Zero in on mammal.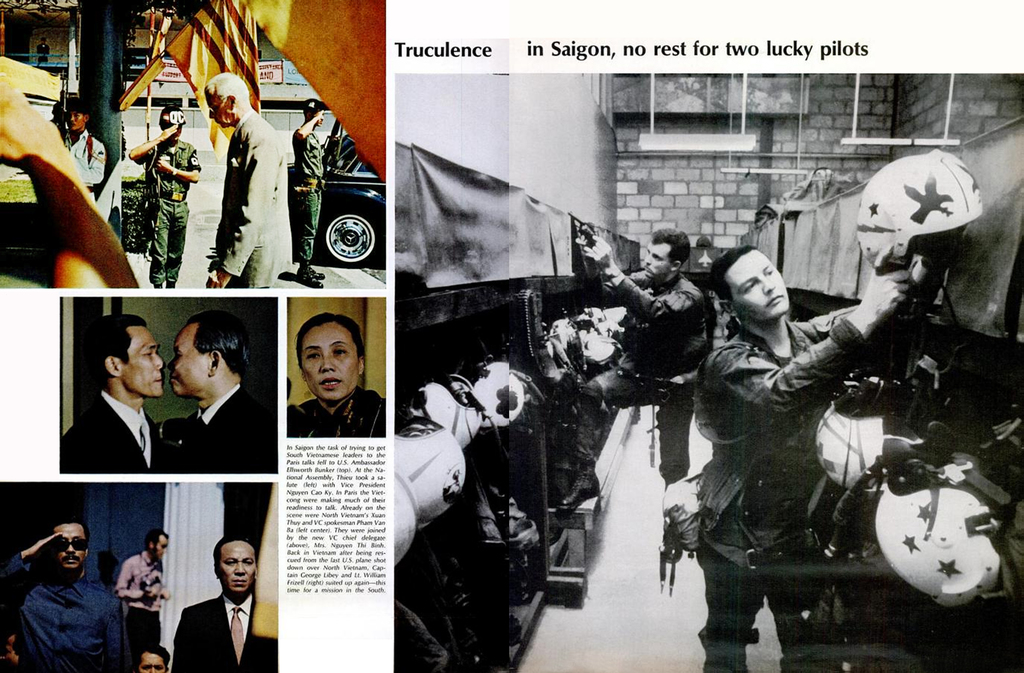
Zeroed in: [left=682, top=231, right=916, bottom=647].
